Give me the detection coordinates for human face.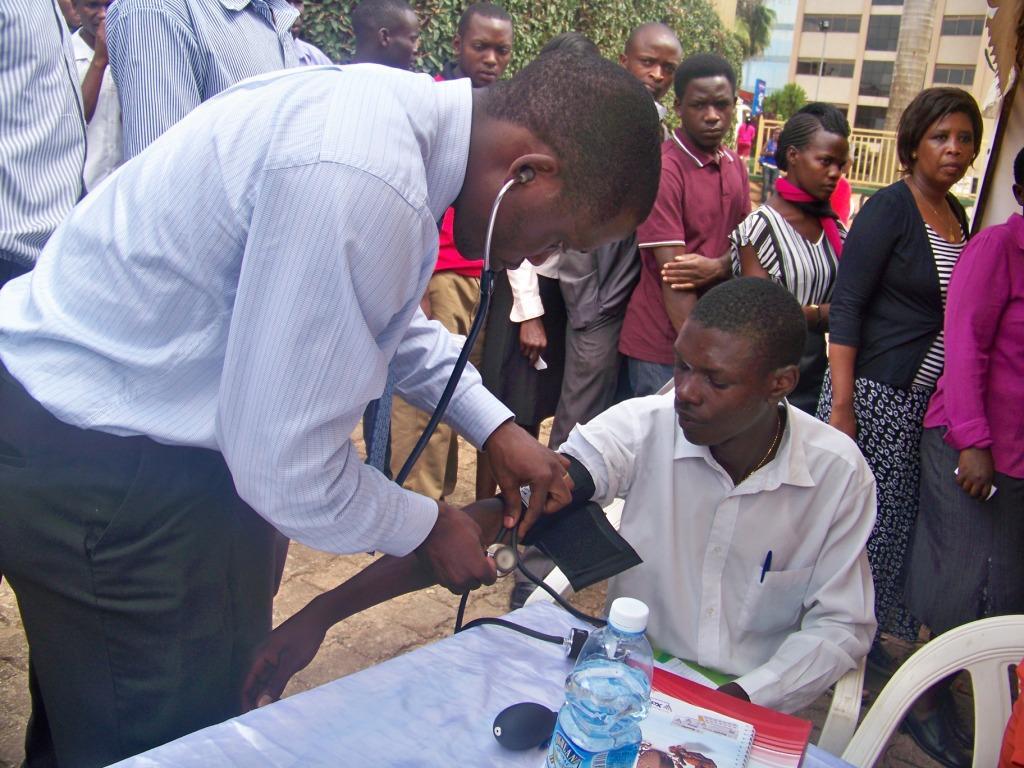
bbox=(631, 36, 677, 94).
